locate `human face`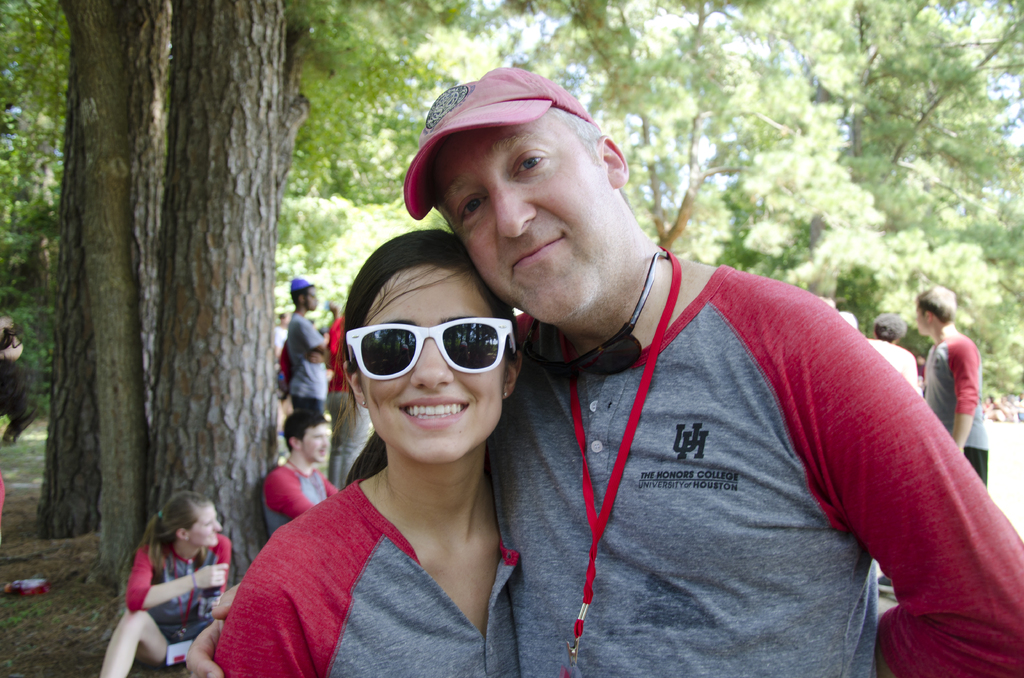
[358,268,505,463]
